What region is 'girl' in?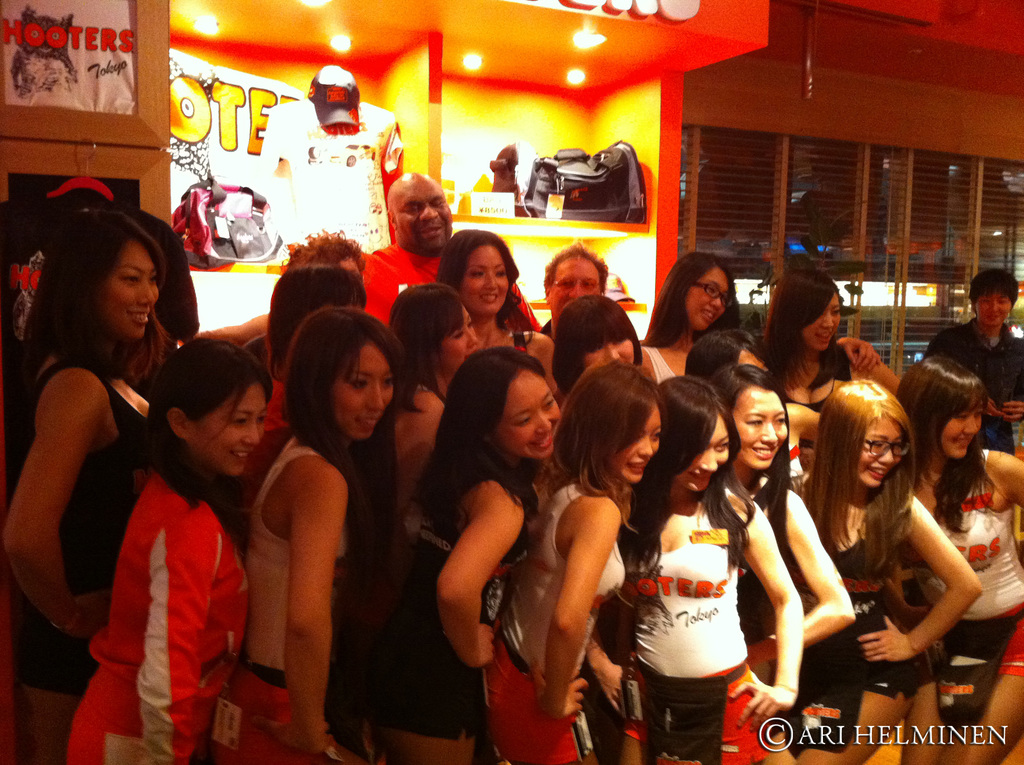
box(762, 266, 890, 419).
